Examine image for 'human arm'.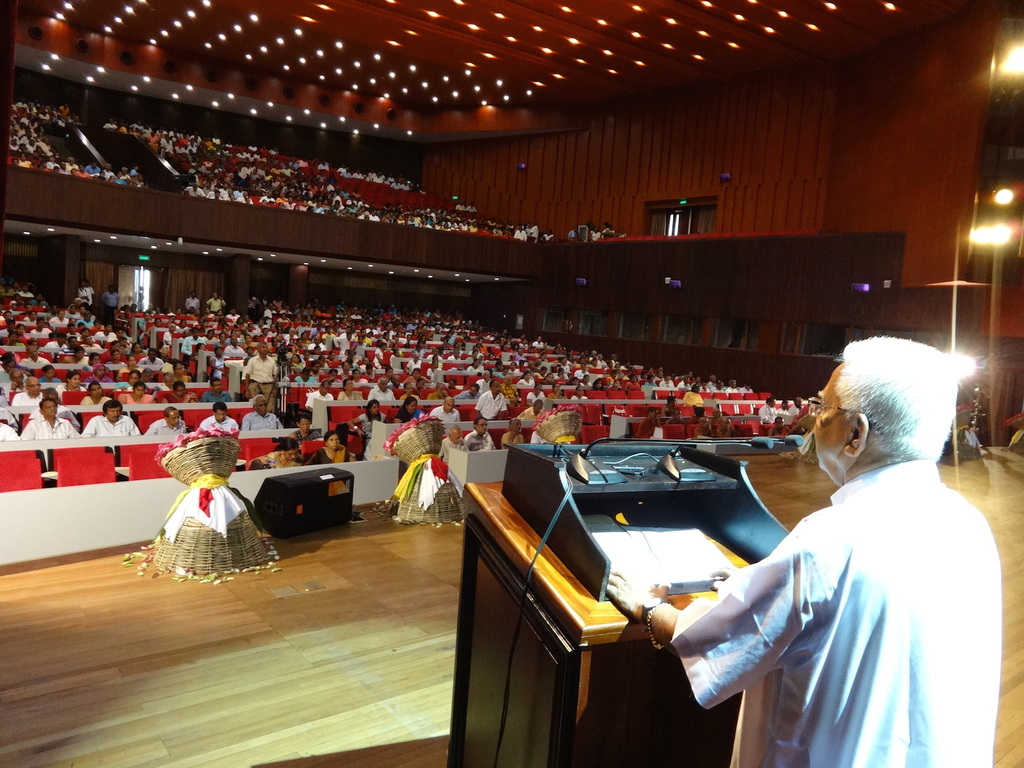
Examination result: select_region(56, 354, 68, 363).
